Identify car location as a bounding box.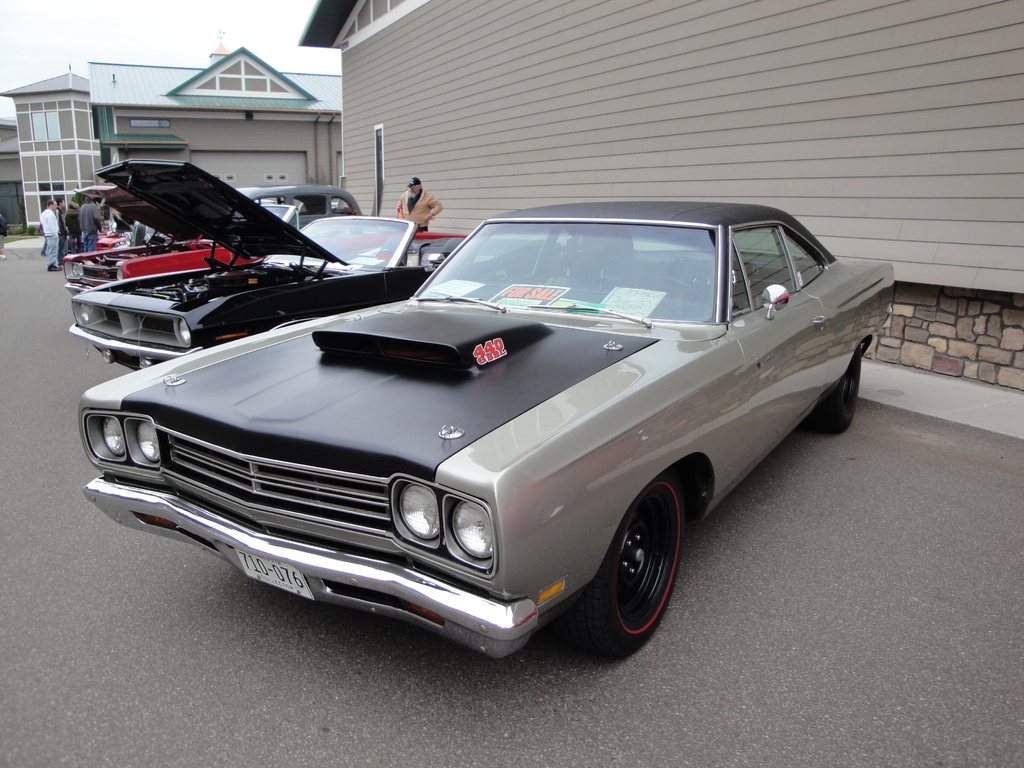
x1=74, y1=198, x2=900, y2=673.
